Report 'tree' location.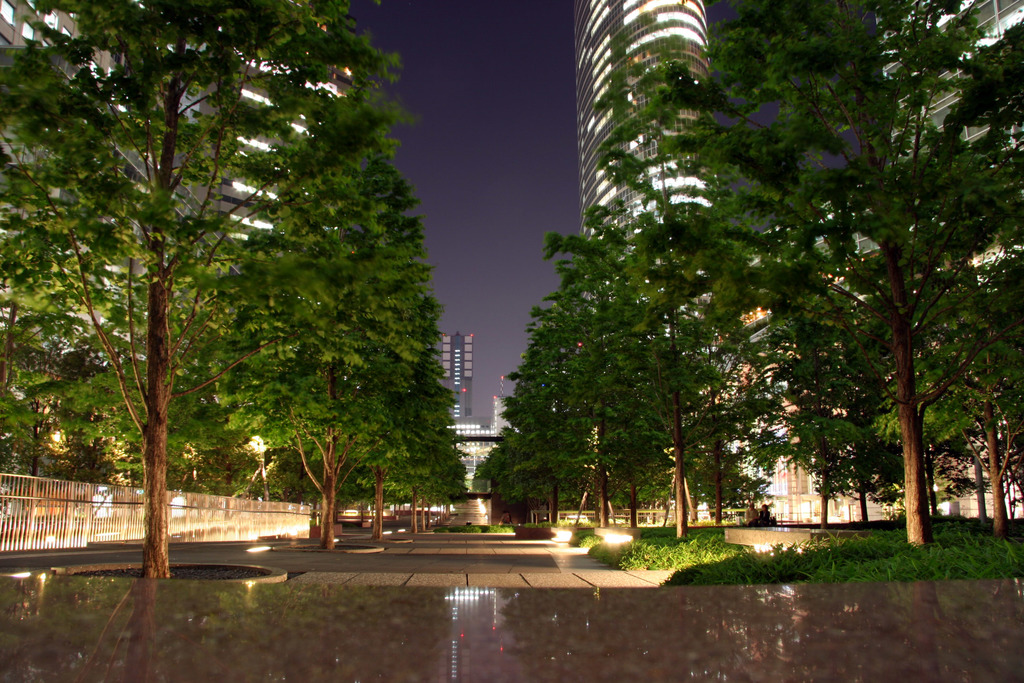
Report: box(545, 201, 771, 526).
